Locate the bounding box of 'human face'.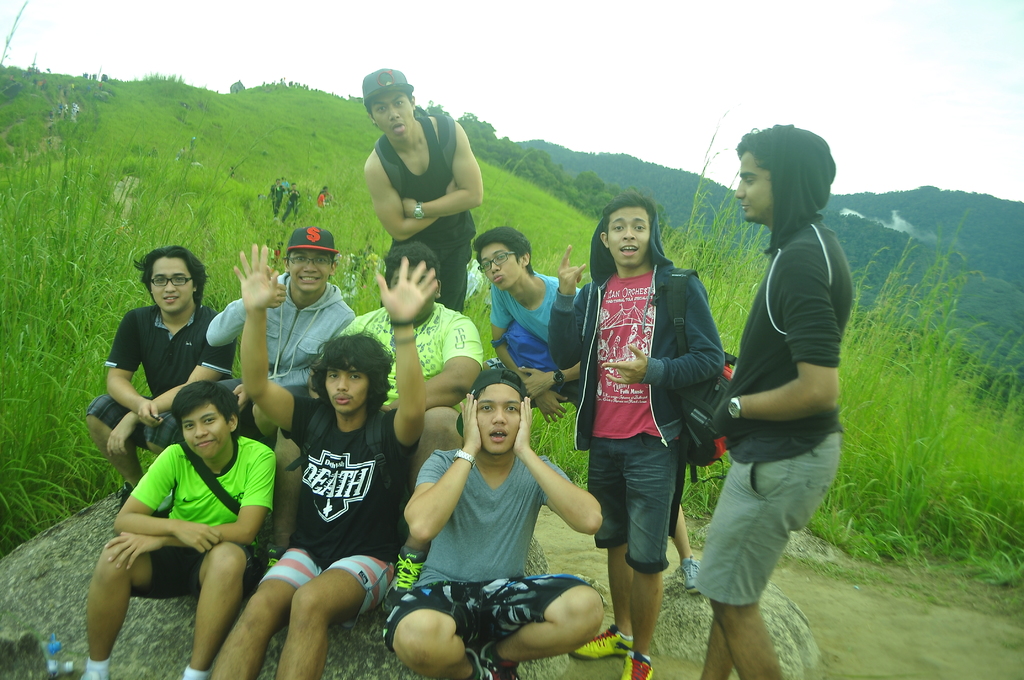
Bounding box: x1=324 y1=362 x2=369 y2=417.
